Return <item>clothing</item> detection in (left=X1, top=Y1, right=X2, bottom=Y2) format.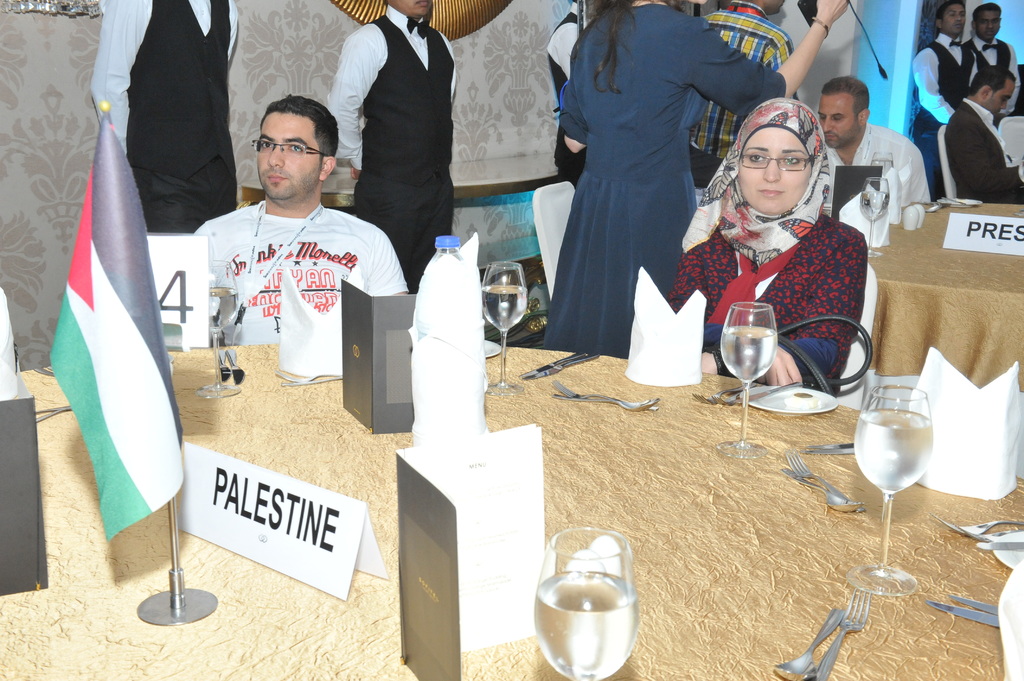
(left=824, top=117, right=926, bottom=212).
